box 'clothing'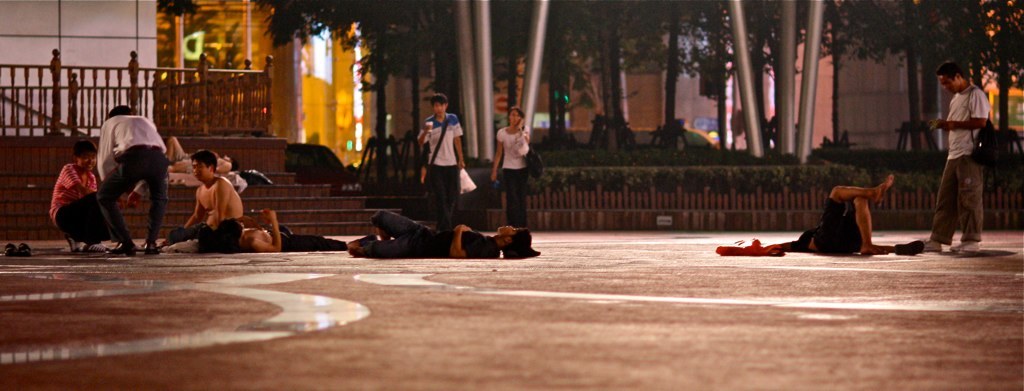
box=[289, 233, 336, 255]
